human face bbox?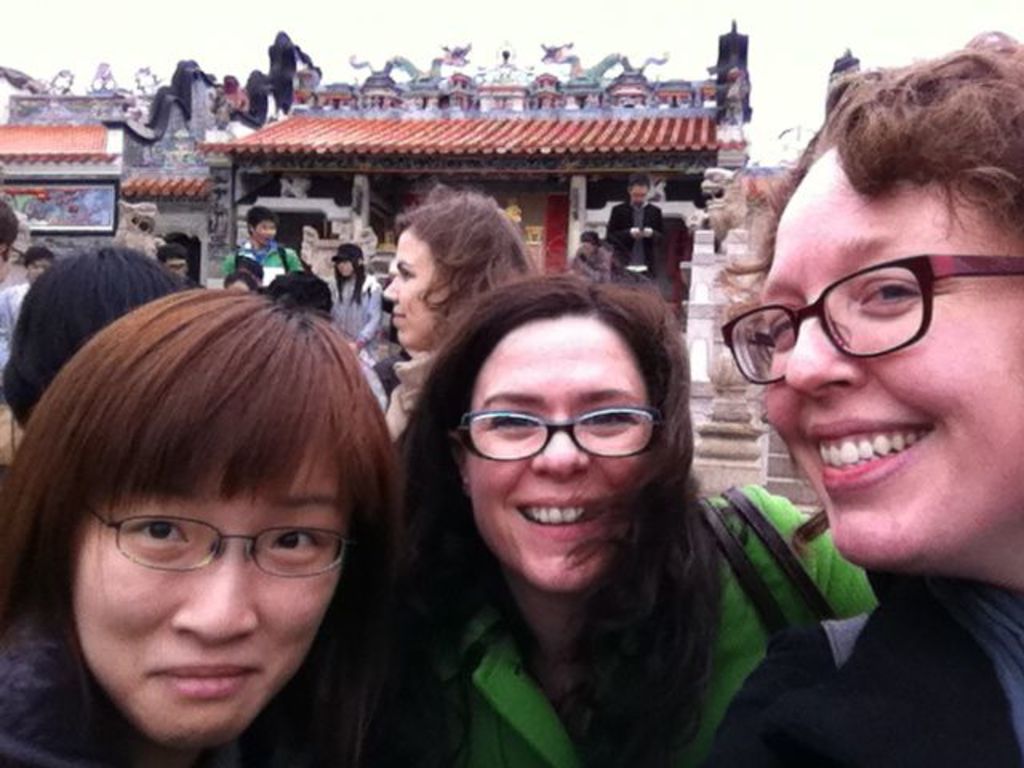
region(163, 253, 186, 275)
